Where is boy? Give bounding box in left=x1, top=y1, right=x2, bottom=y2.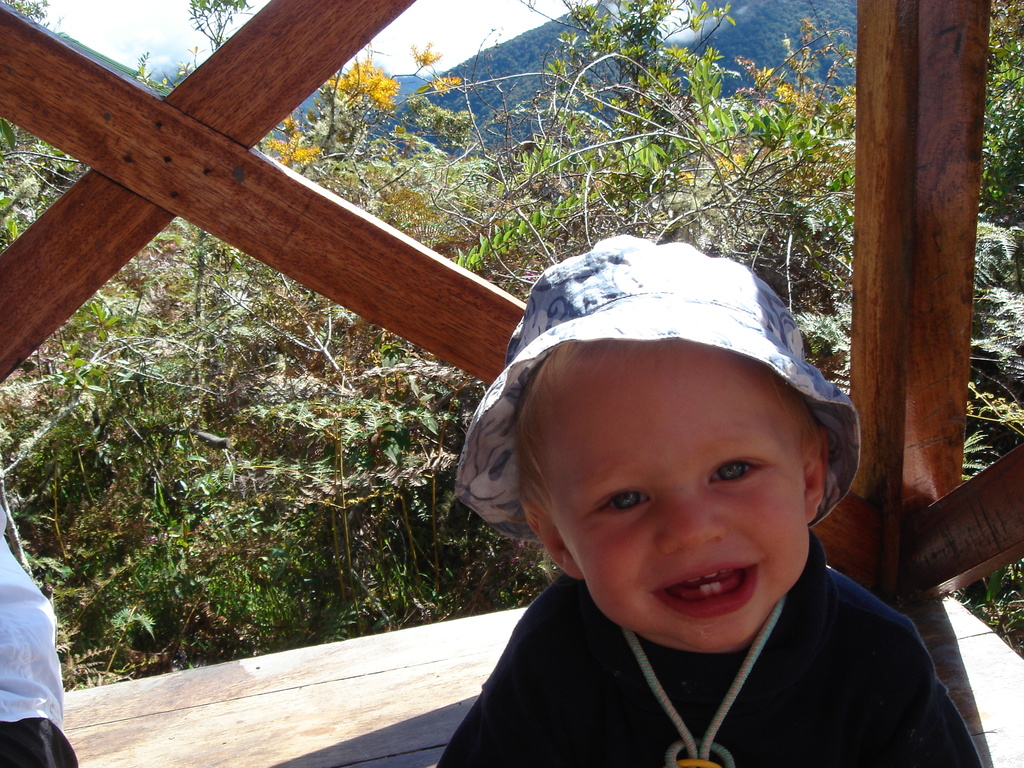
left=415, top=237, right=934, bottom=767.
